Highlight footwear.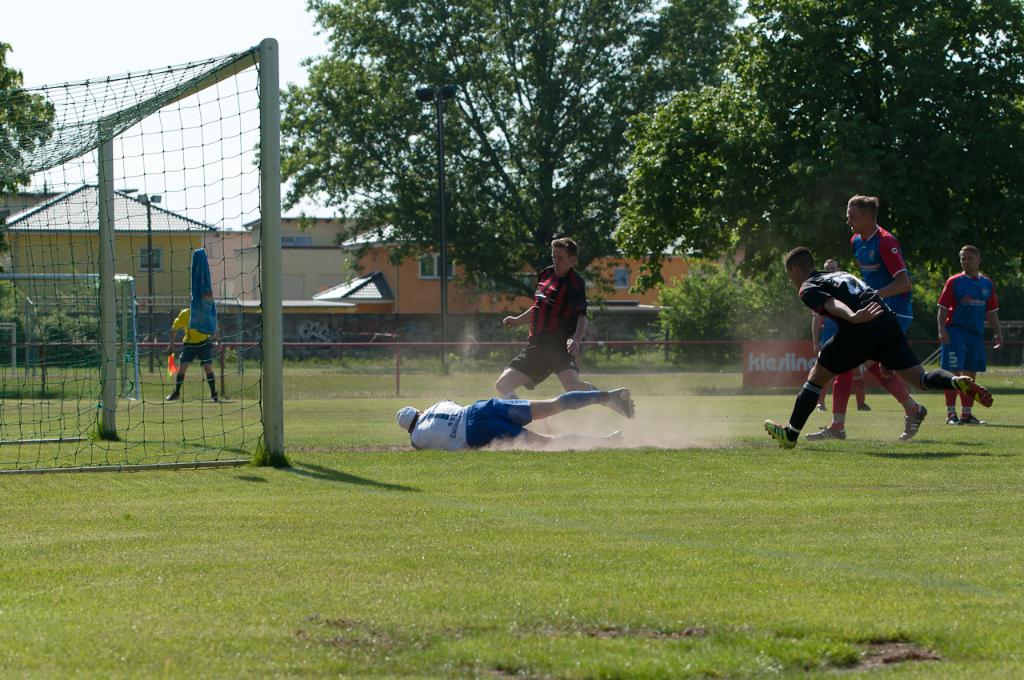
Highlighted region: <box>806,424,847,442</box>.
